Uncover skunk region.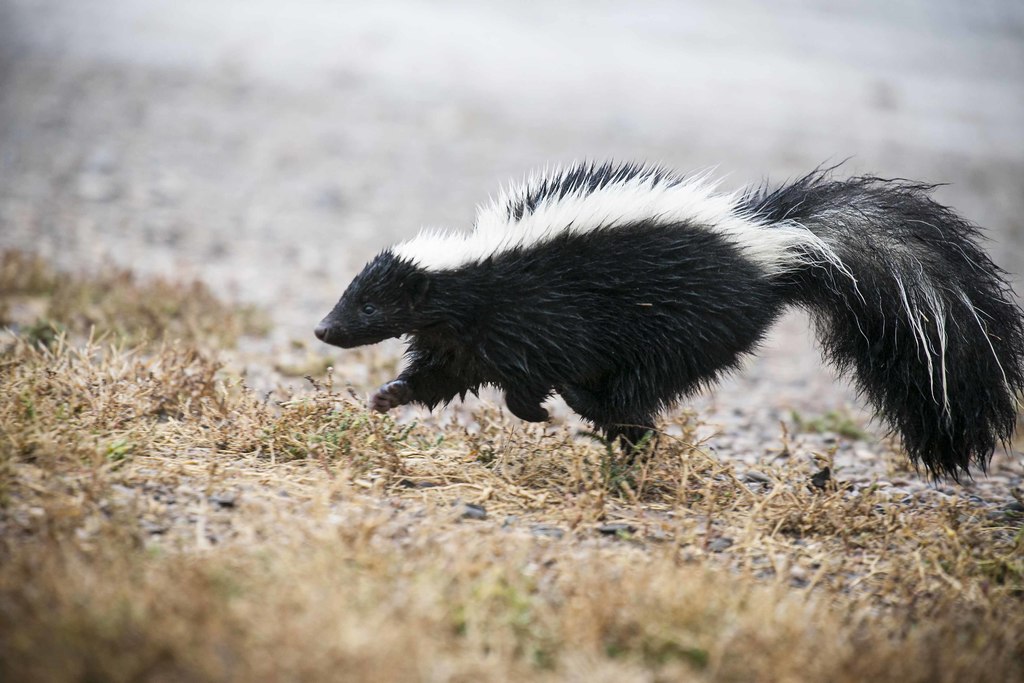
Uncovered: l=314, t=154, r=1023, b=493.
